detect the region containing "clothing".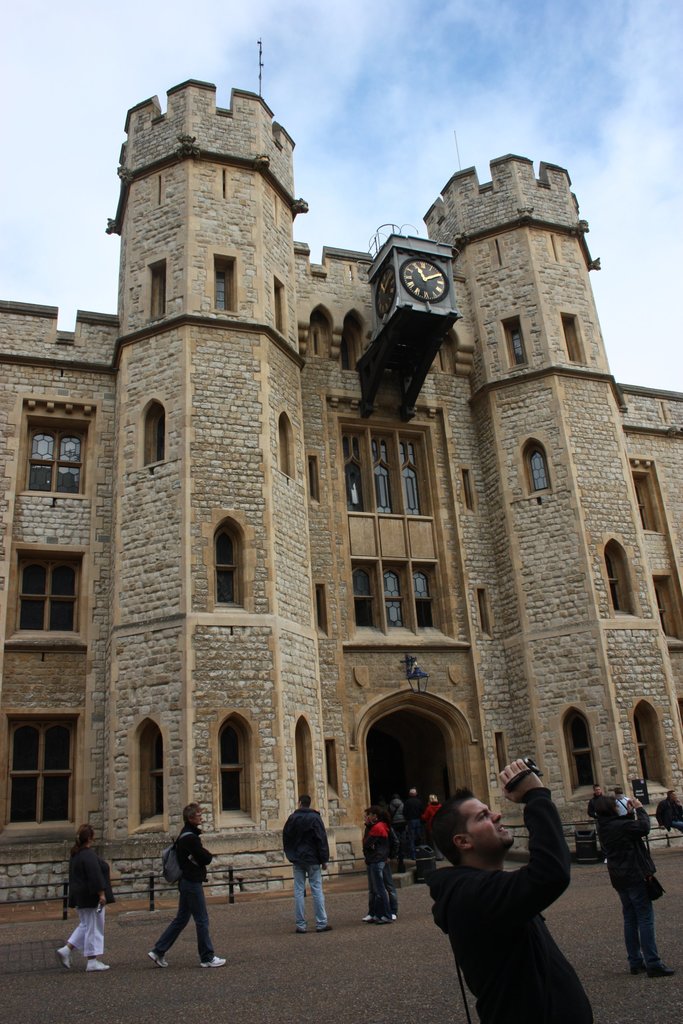
pyautogui.locateOnScreen(418, 801, 436, 856).
